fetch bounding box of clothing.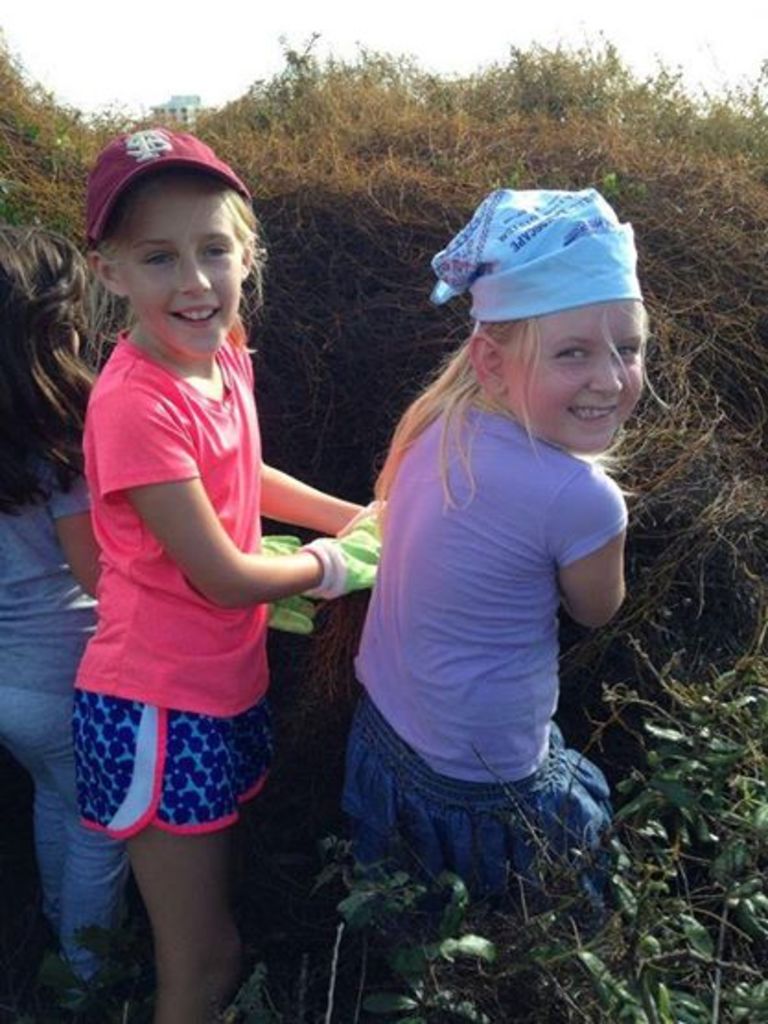
Bbox: rect(350, 383, 630, 781).
